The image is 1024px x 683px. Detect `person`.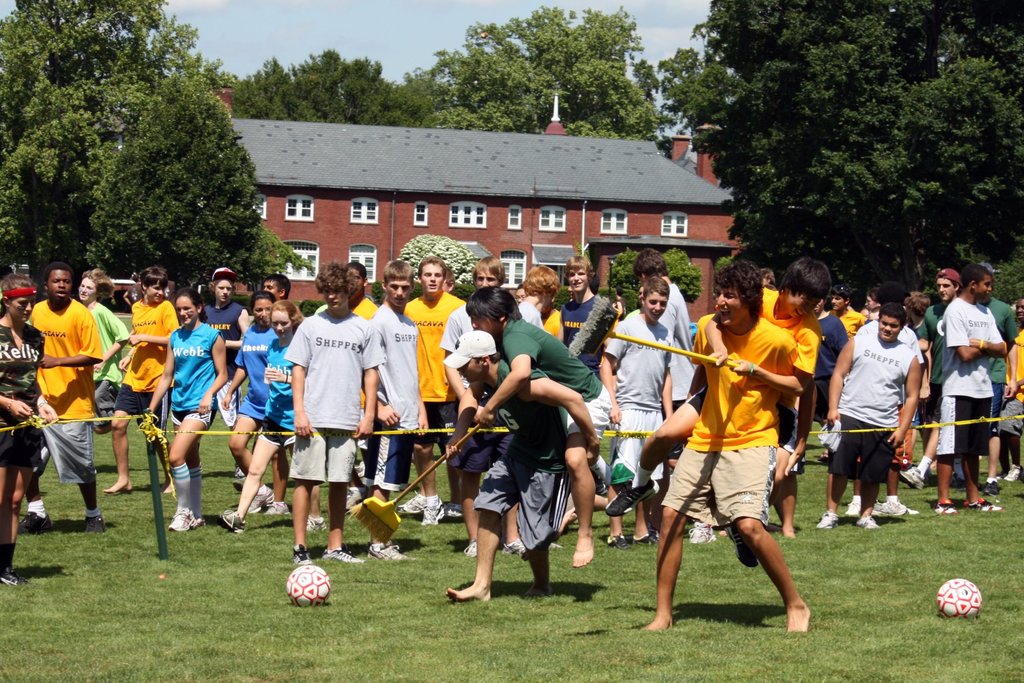
Detection: crop(509, 263, 567, 341).
